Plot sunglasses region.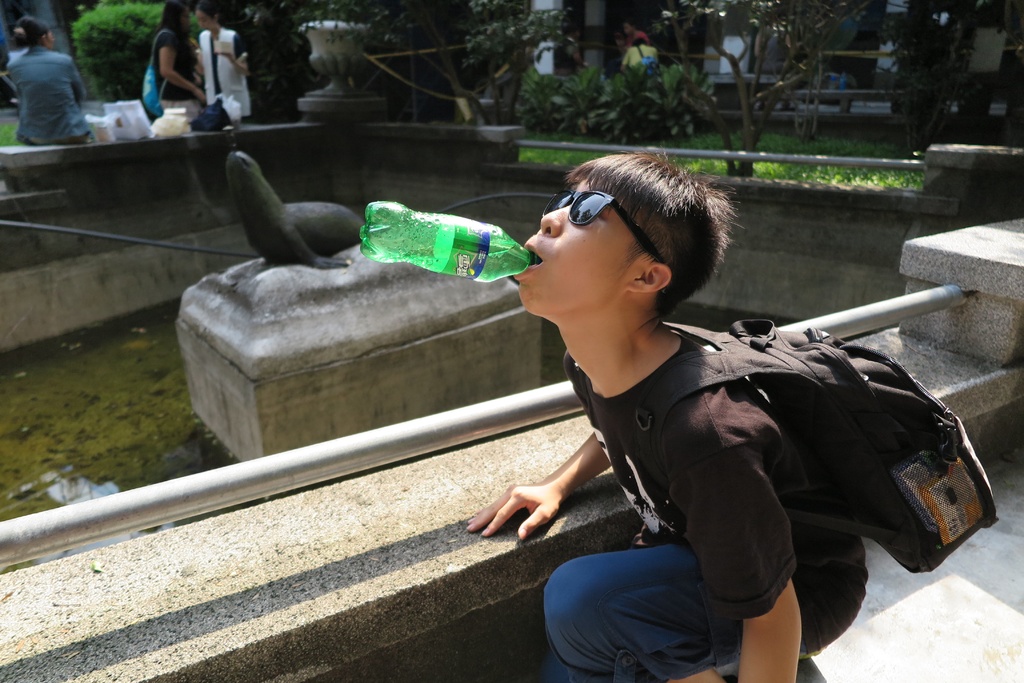
Plotted at <box>540,189,663,264</box>.
